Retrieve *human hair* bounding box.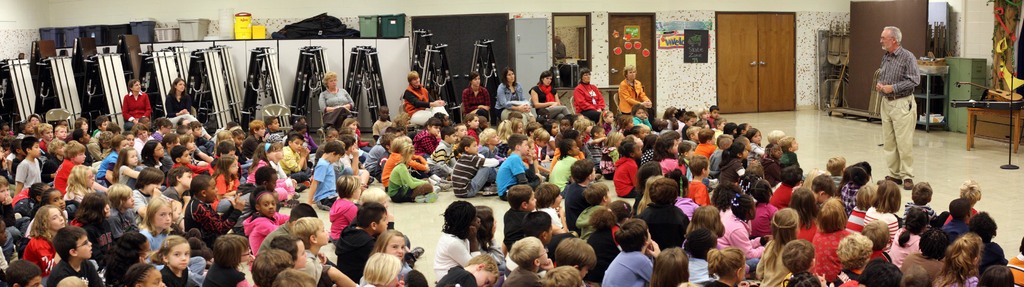
Bounding box: BBox(819, 197, 845, 232).
